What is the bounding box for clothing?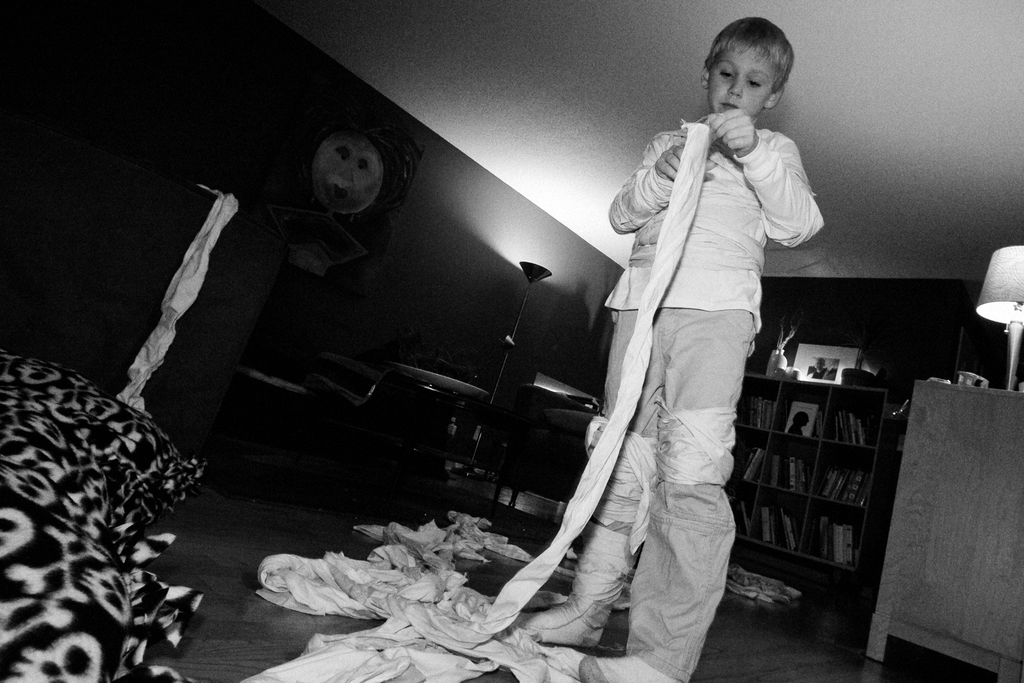
crop(558, 67, 813, 654).
